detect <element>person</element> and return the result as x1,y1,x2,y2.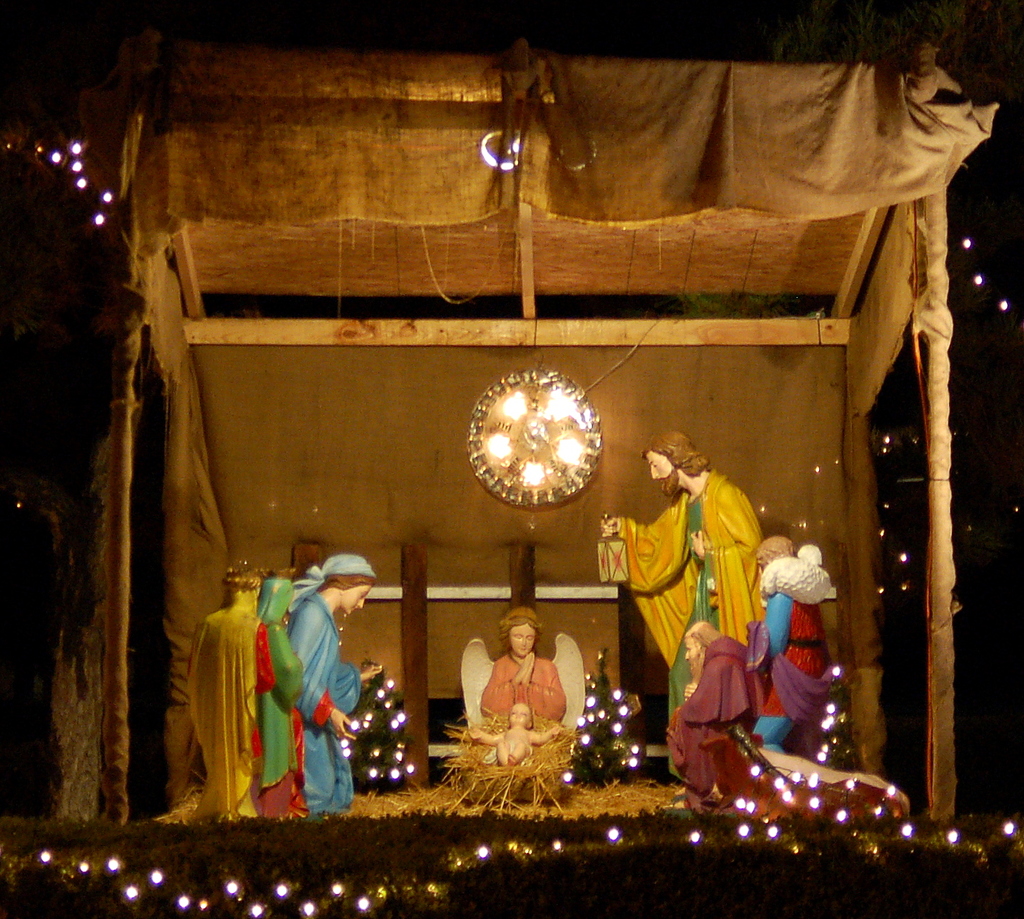
459,605,582,731.
